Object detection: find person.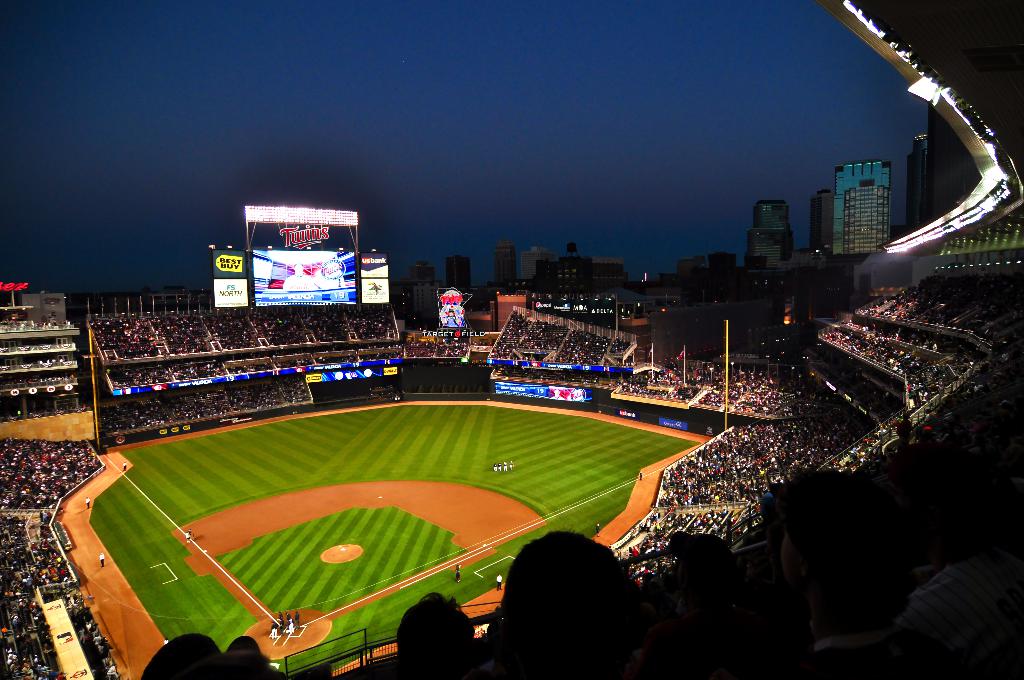
<bbox>502, 460, 507, 471</bbox>.
